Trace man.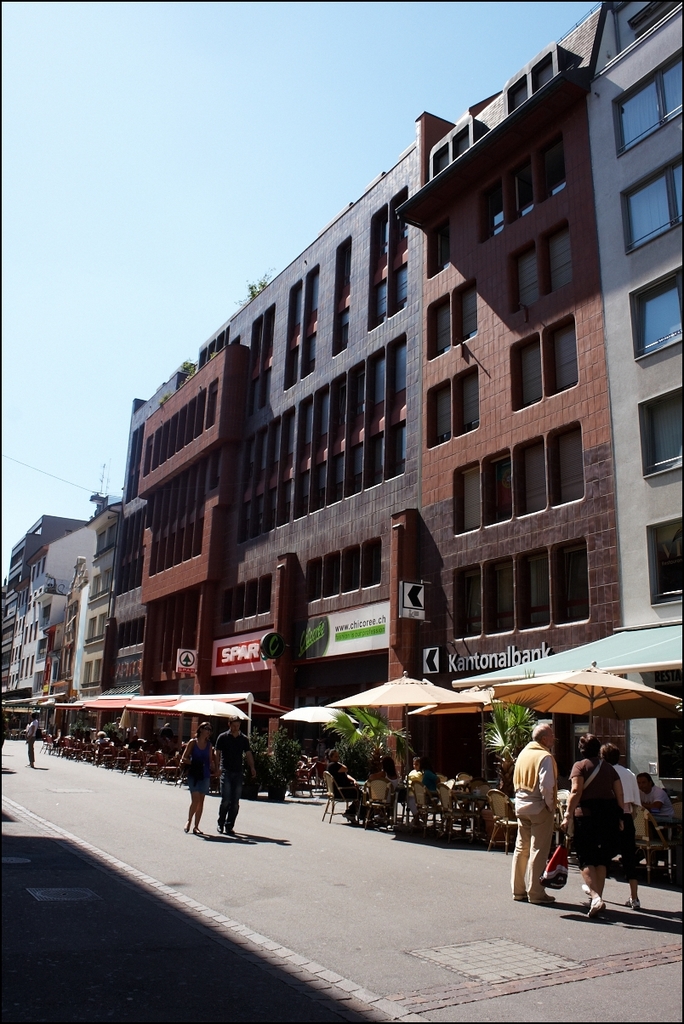
Traced to (604, 741, 643, 912).
